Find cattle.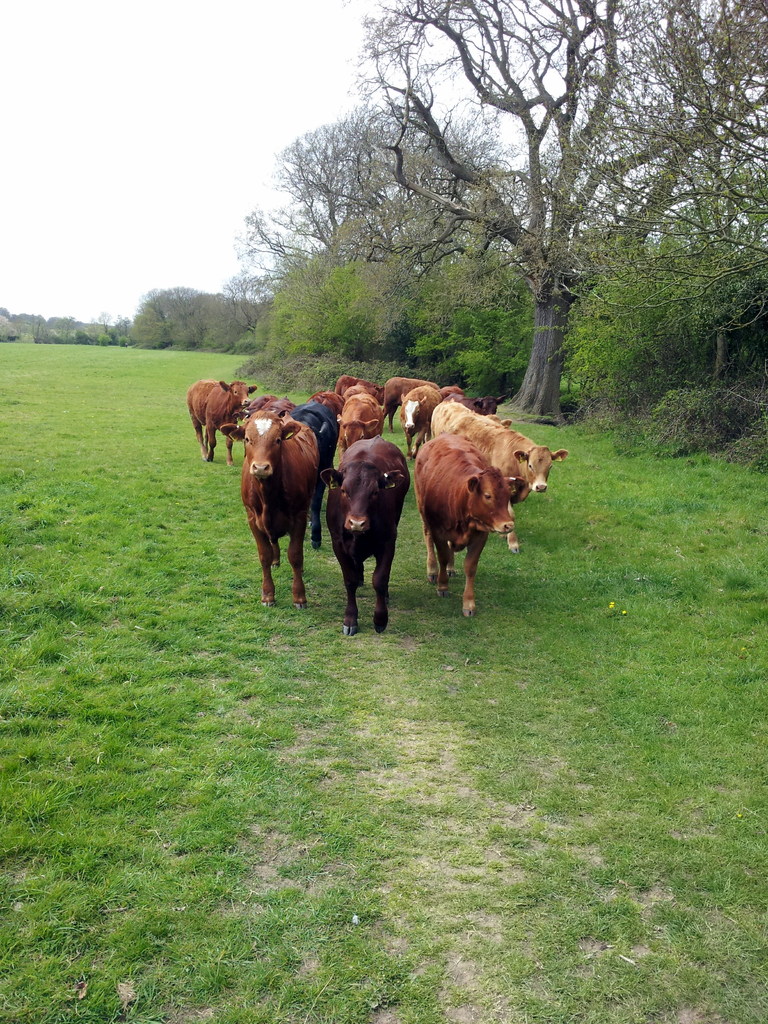
{"x1": 324, "y1": 438, "x2": 408, "y2": 636}.
